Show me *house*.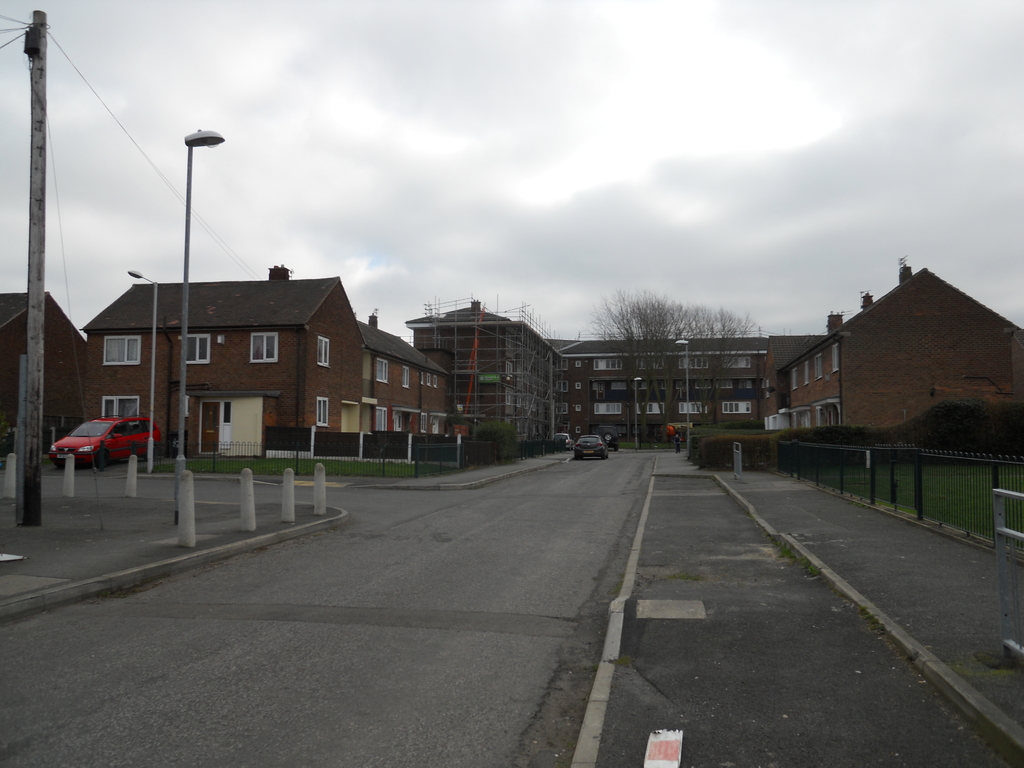
*house* is here: BBox(0, 292, 84, 446).
